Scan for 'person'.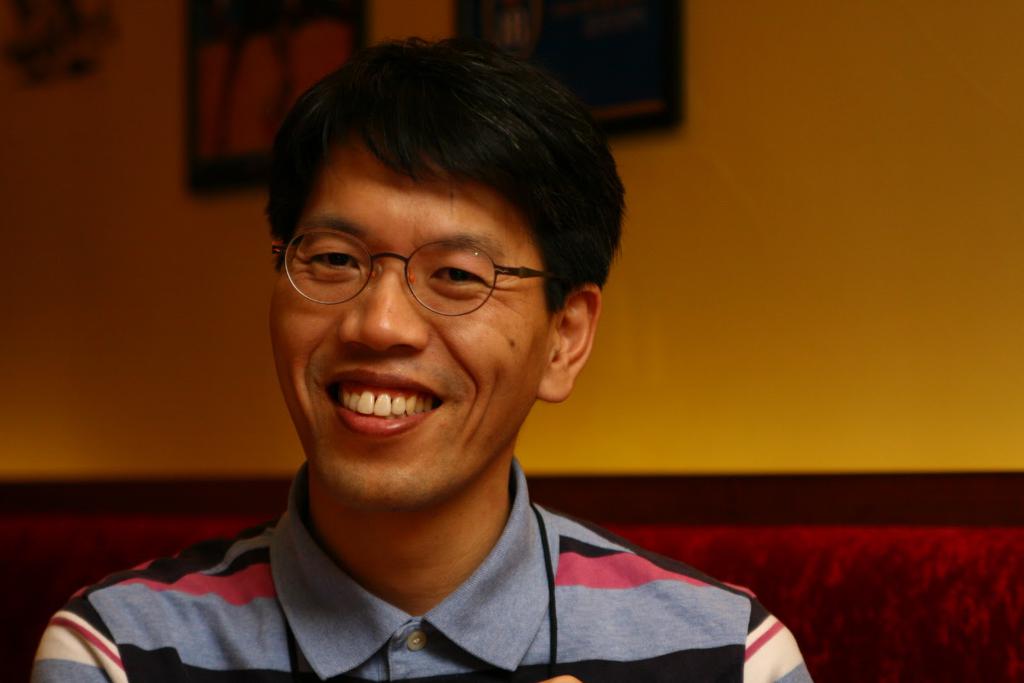
Scan result: crop(22, 40, 810, 682).
